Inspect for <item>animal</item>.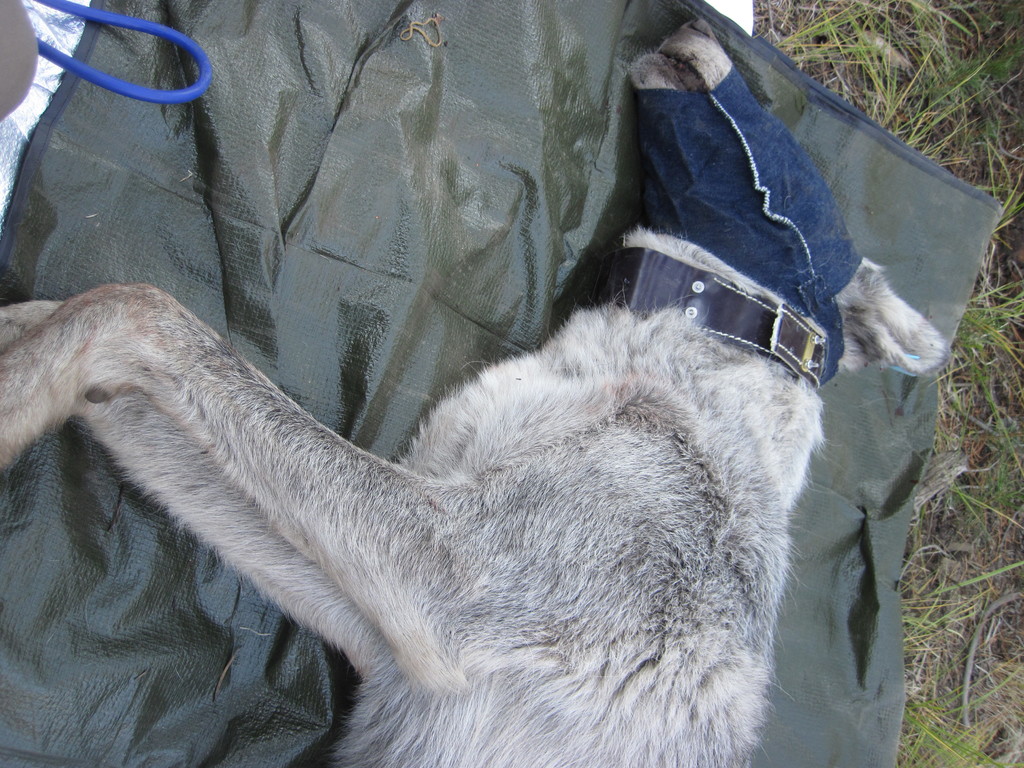
Inspection: box=[0, 19, 947, 767].
